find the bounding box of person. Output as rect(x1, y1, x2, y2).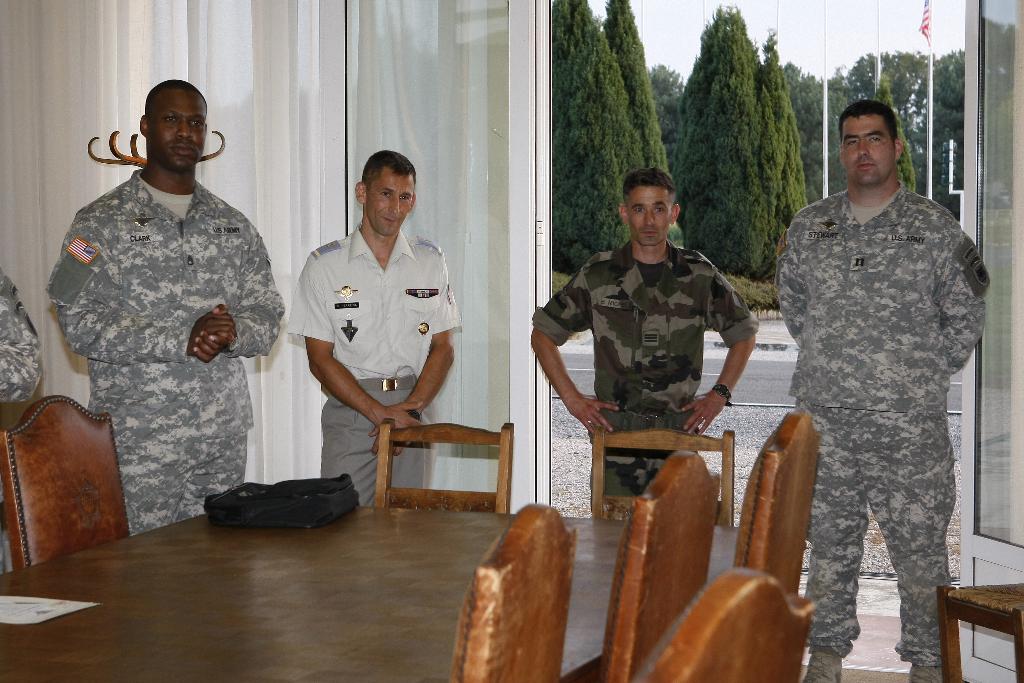
rect(42, 80, 285, 539).
